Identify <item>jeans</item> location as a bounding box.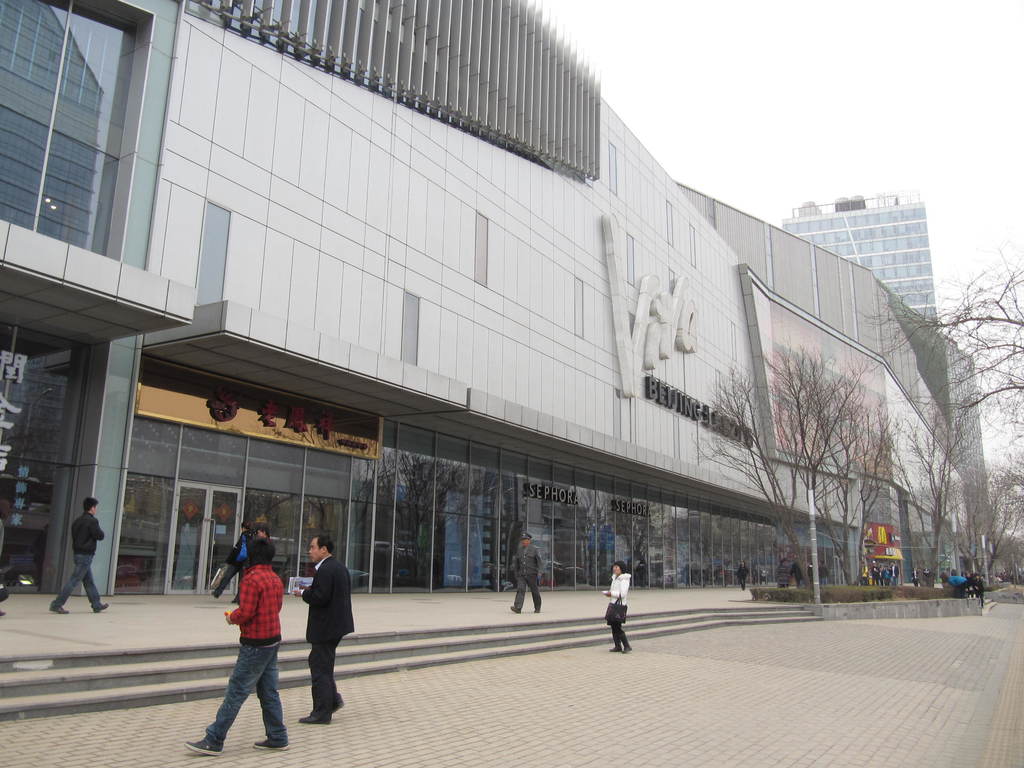
[left=204, top=646, right=284, bottom=756].
